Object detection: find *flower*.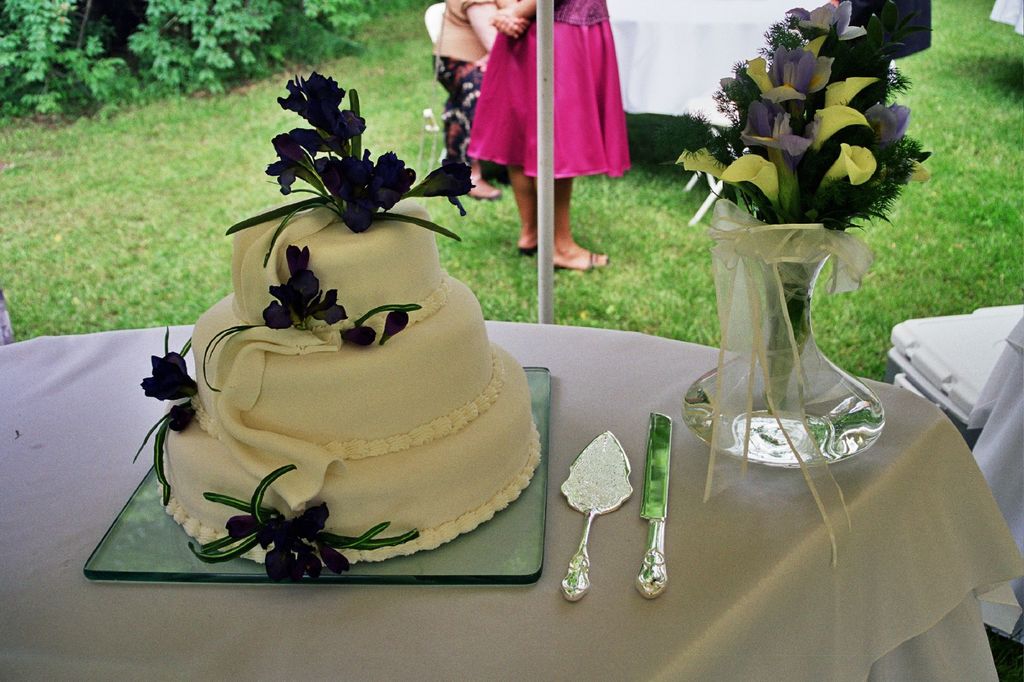
detection(819, 75, 879, 107).
